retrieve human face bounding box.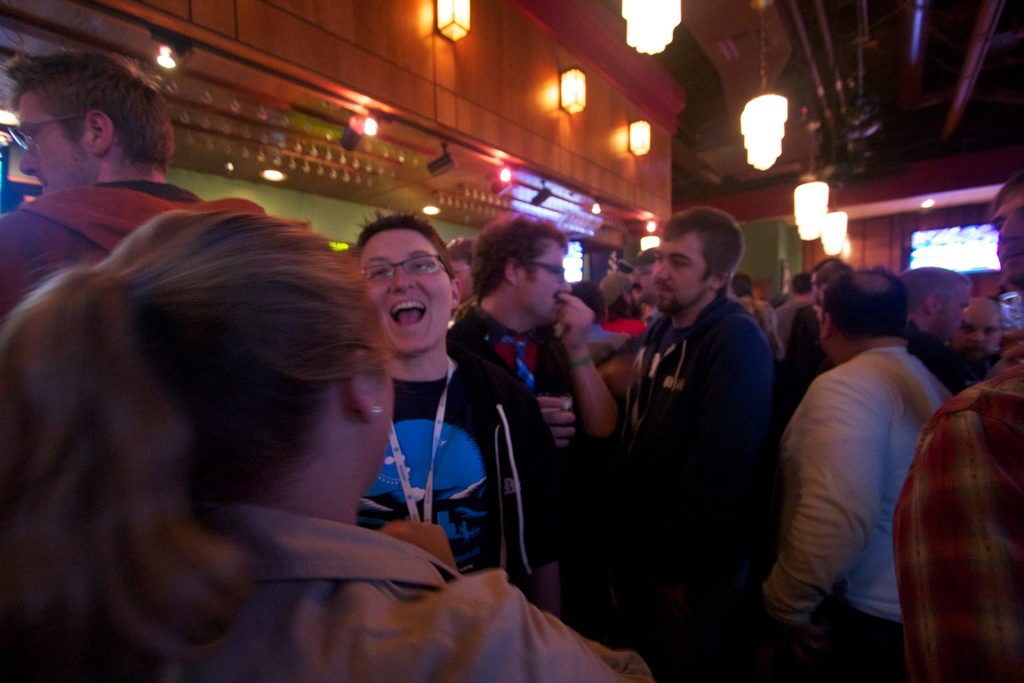
Bounding box: <region>19, 94, 85, 193</region>.
